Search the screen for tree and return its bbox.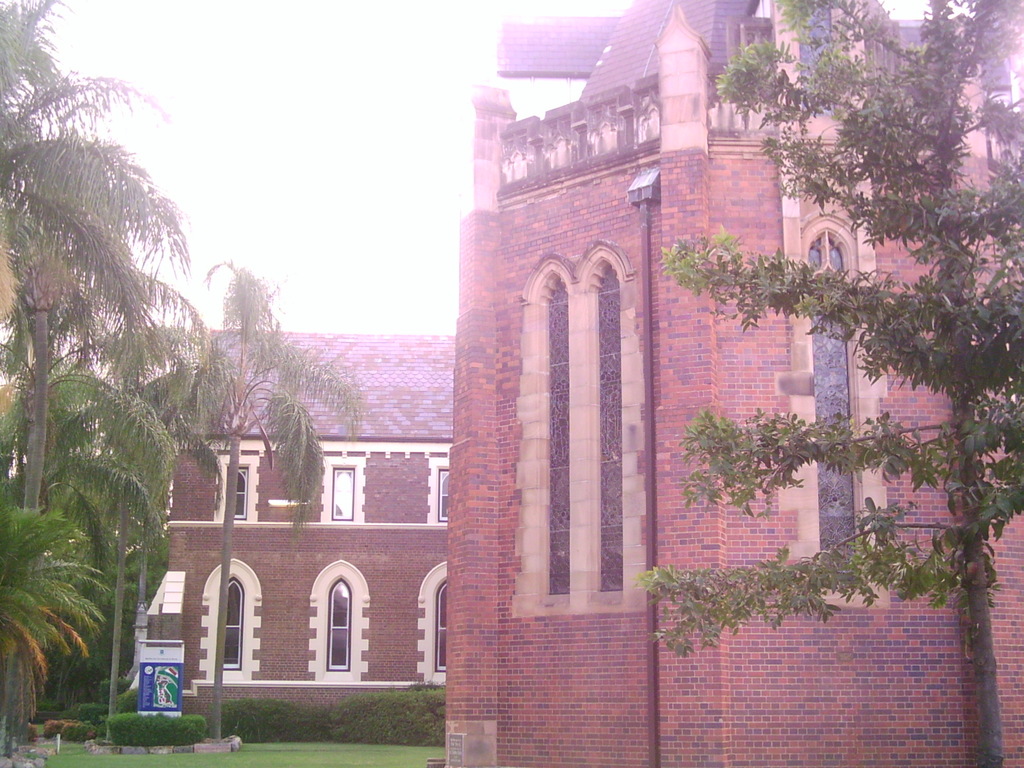
Found: (630,0,1023,767).
